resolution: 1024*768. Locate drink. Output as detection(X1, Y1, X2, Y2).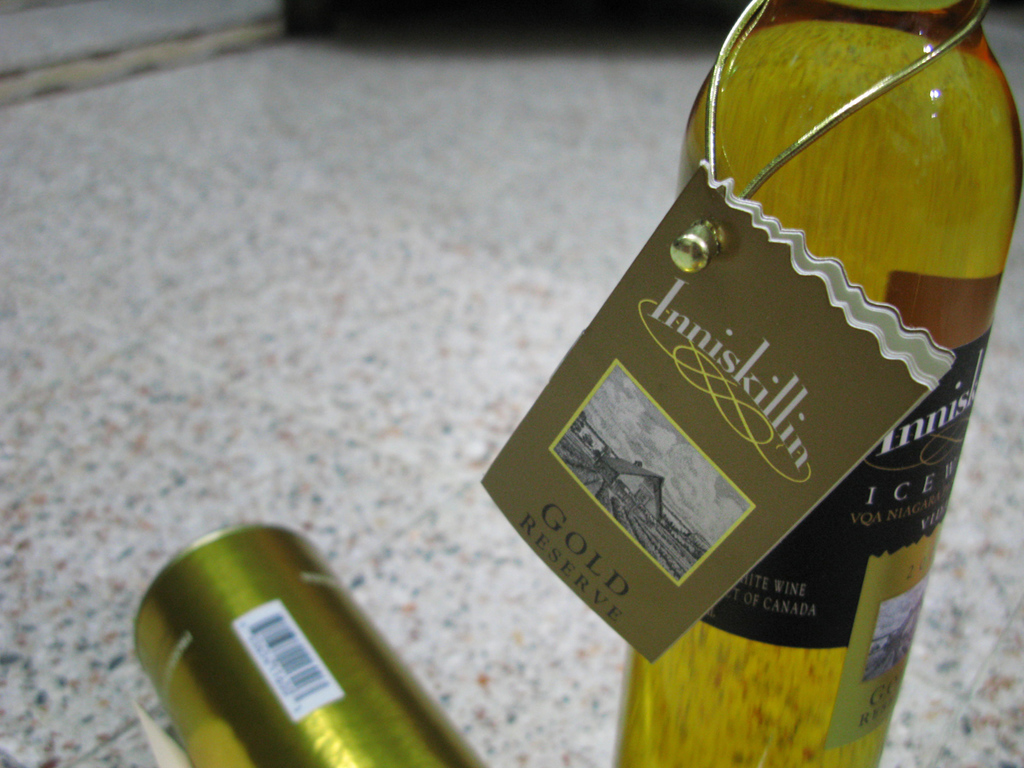
detection(496, 0, 1014, 743).
